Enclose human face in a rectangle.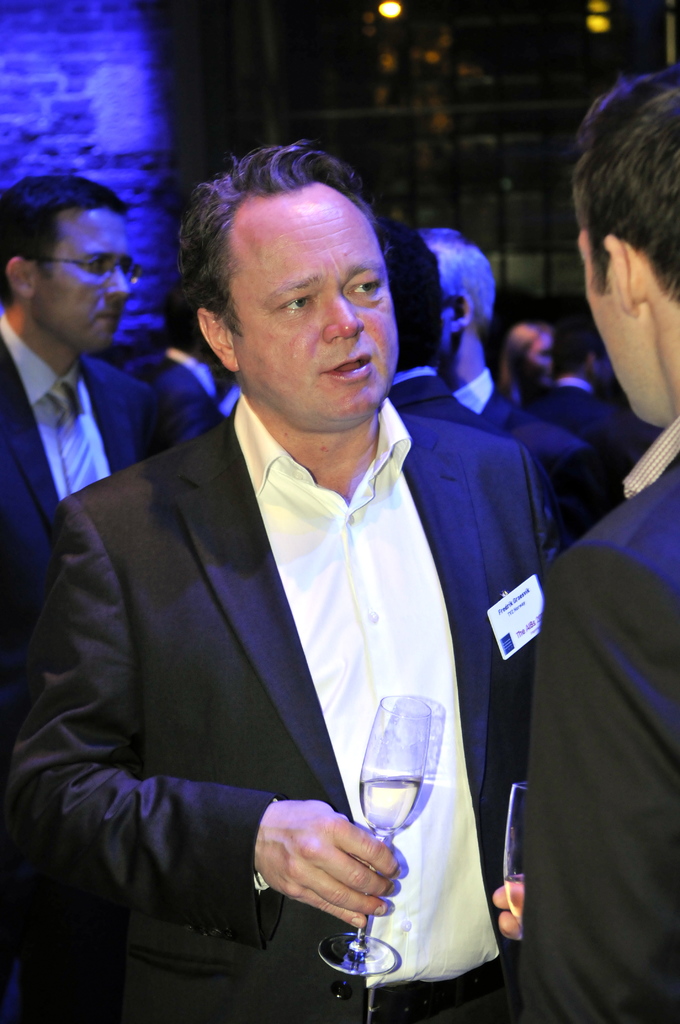
x1=31, y1=212, x2=127, y2=356.
